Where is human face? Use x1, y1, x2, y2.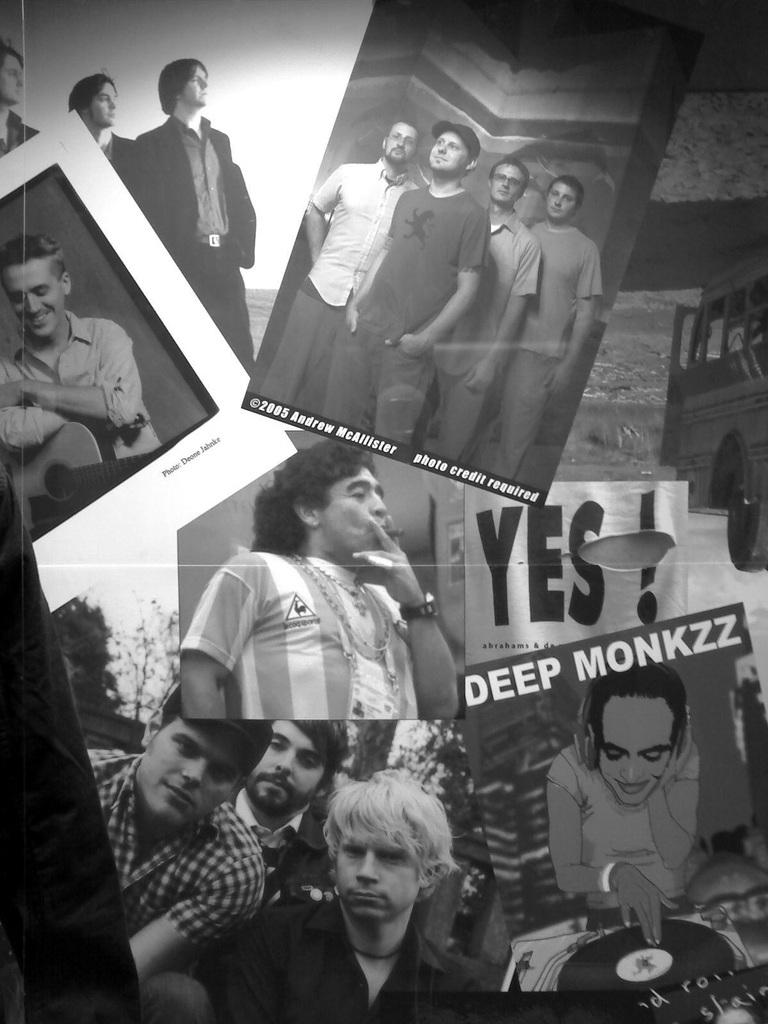
385, 123, 418, 163.
